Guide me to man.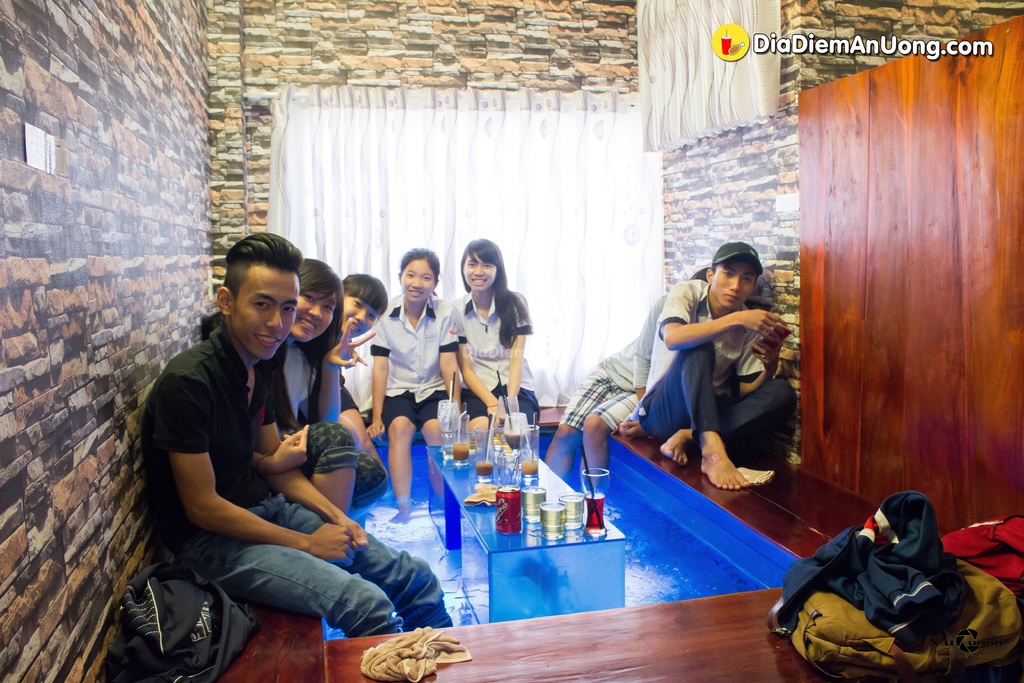
Guidance: select_region(123, 239, 421, 660).
